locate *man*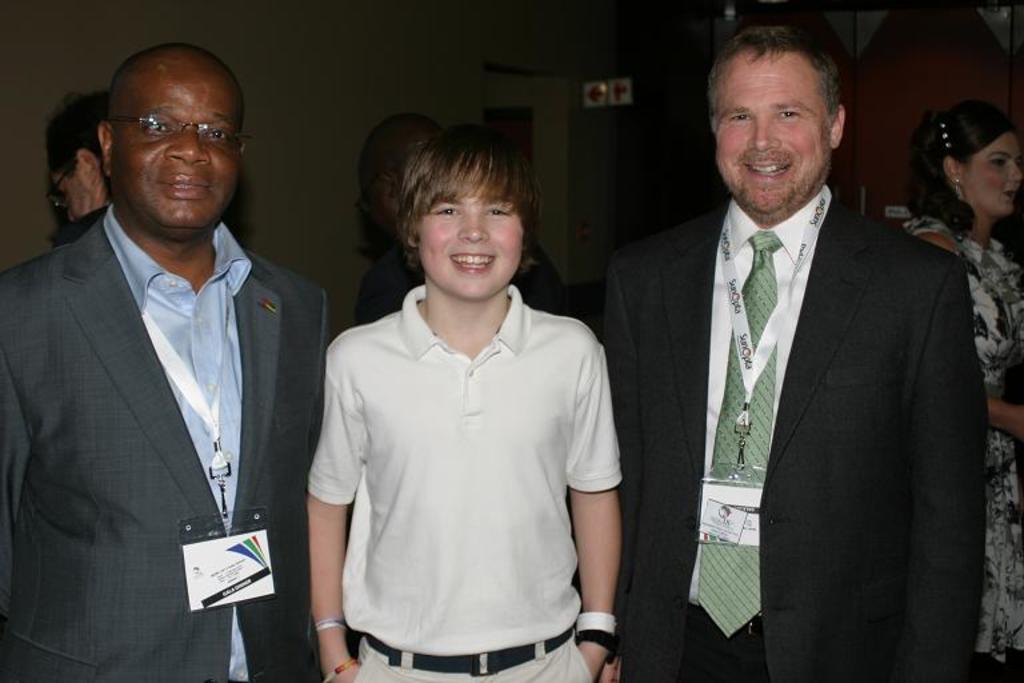
[x1=596, y1=24, x2=985, y2=682]
